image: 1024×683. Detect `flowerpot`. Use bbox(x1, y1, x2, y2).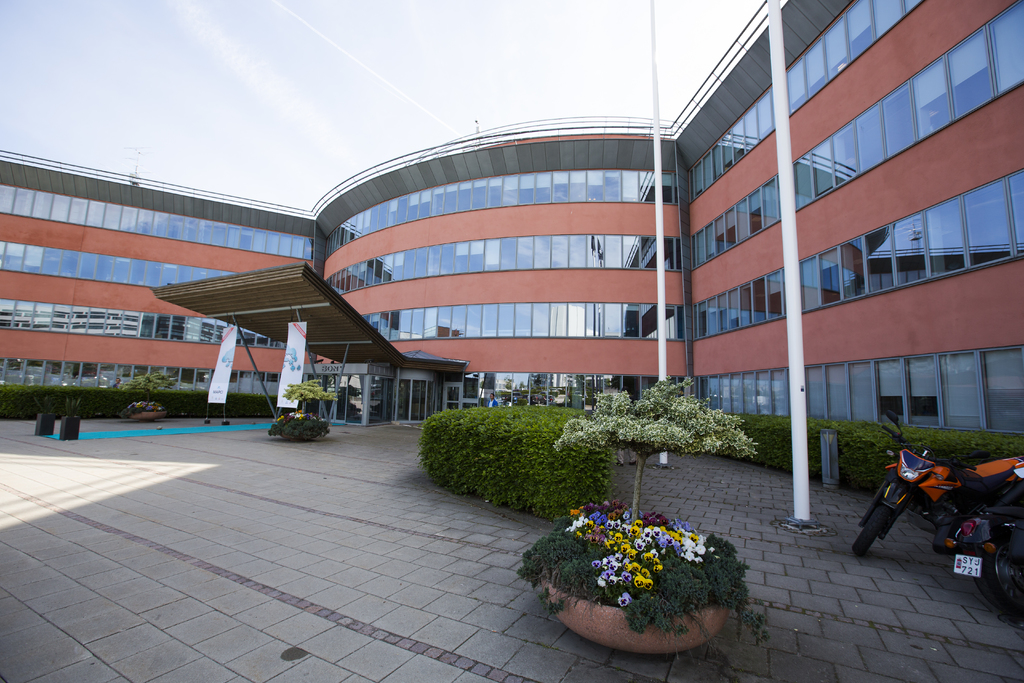
bbox(274, 426, 319, 445).
